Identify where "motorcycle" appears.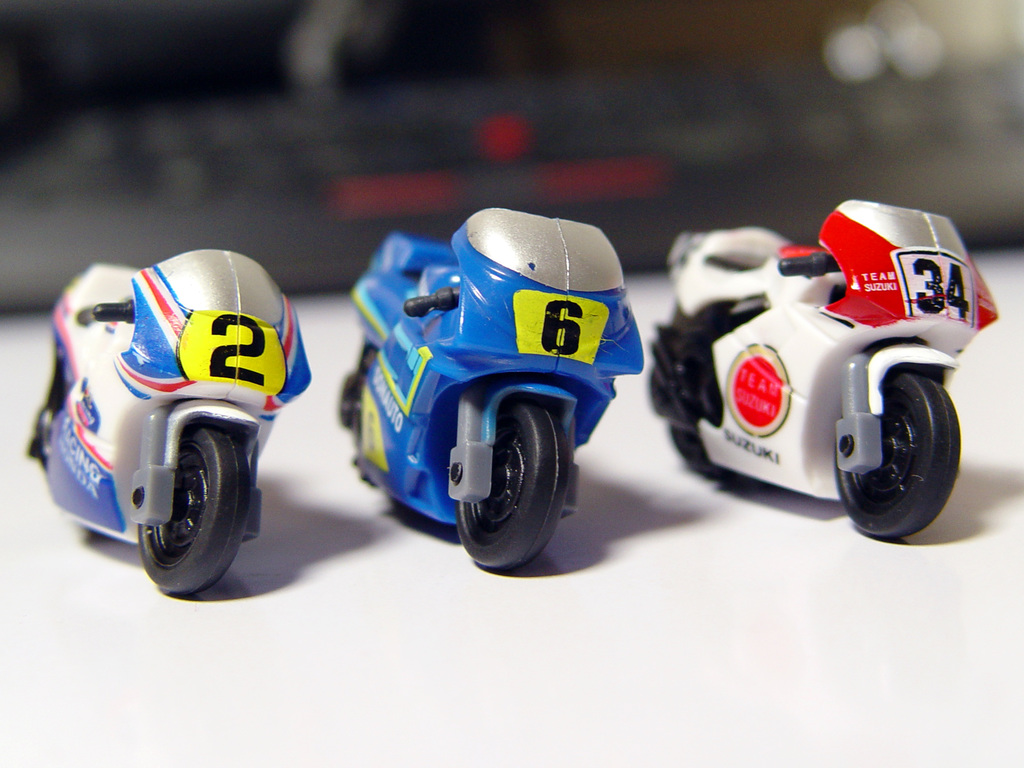
Appears at 49 260 299 597.
